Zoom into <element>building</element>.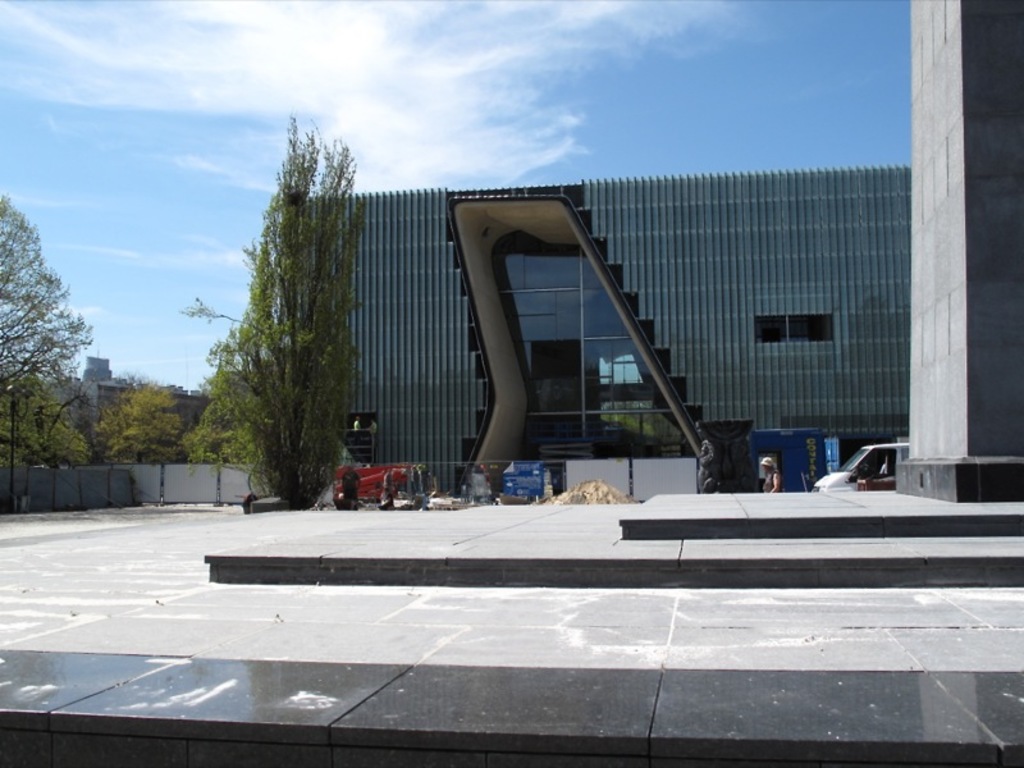
Zoom target: pyautogui.locateOnScreen(59, 352, 197, 445).
